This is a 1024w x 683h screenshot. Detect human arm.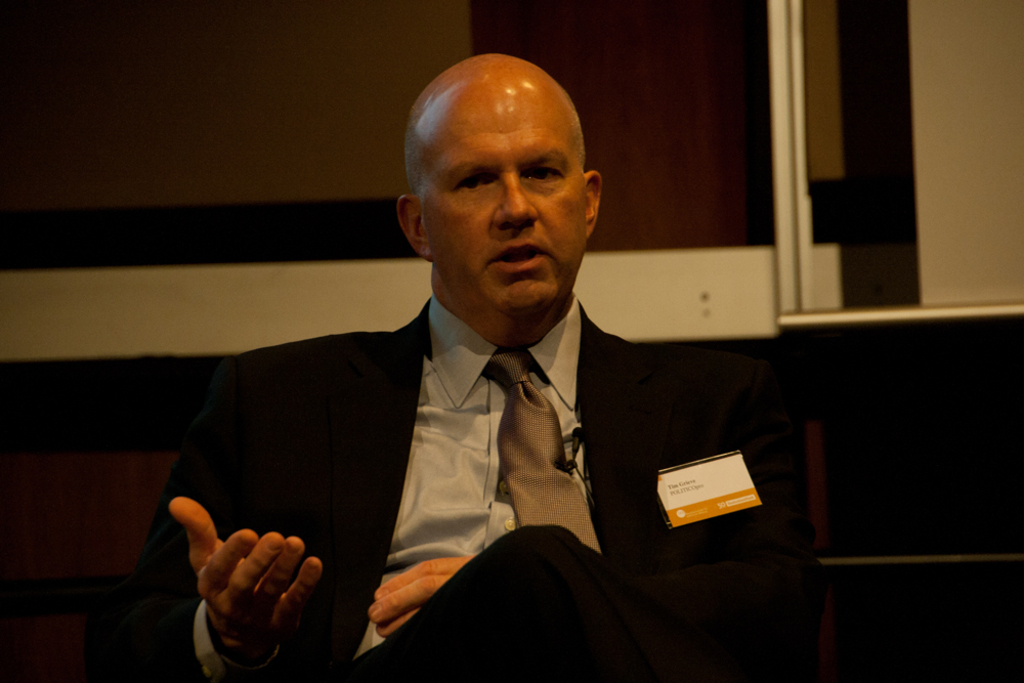
<bbox>366, 550, 473, 640</bbox>.
